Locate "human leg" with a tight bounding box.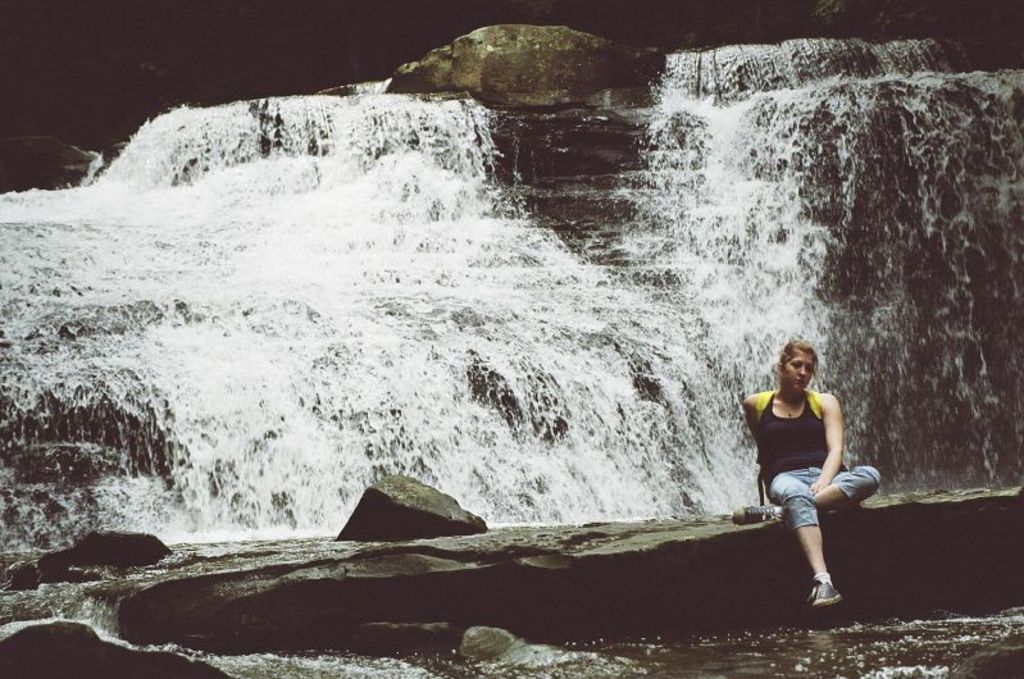
(x1=731, y1=461, x2=878, y2=607).
